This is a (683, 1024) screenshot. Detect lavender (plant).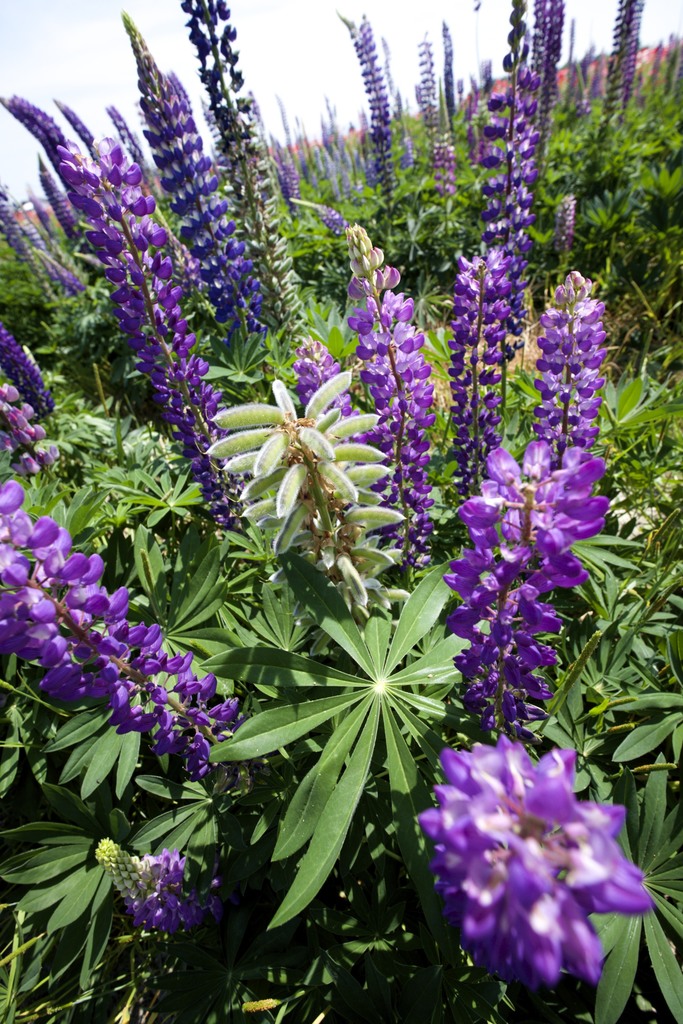
detection(123, 10, 293, 365).
